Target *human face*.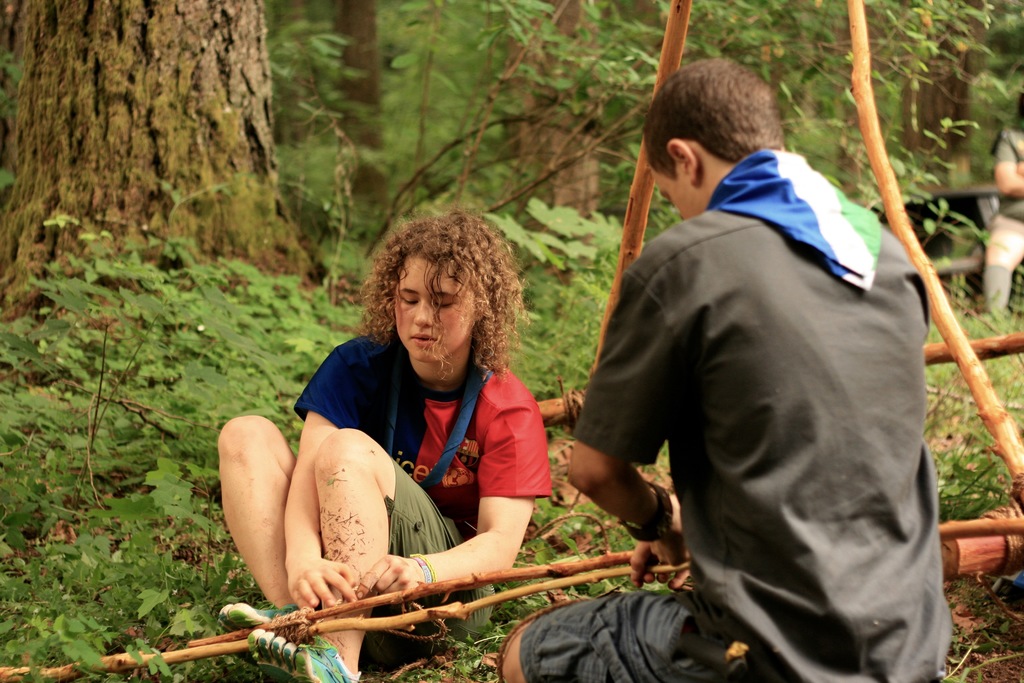
Target region: Rect(650, 167, 706, 226).
